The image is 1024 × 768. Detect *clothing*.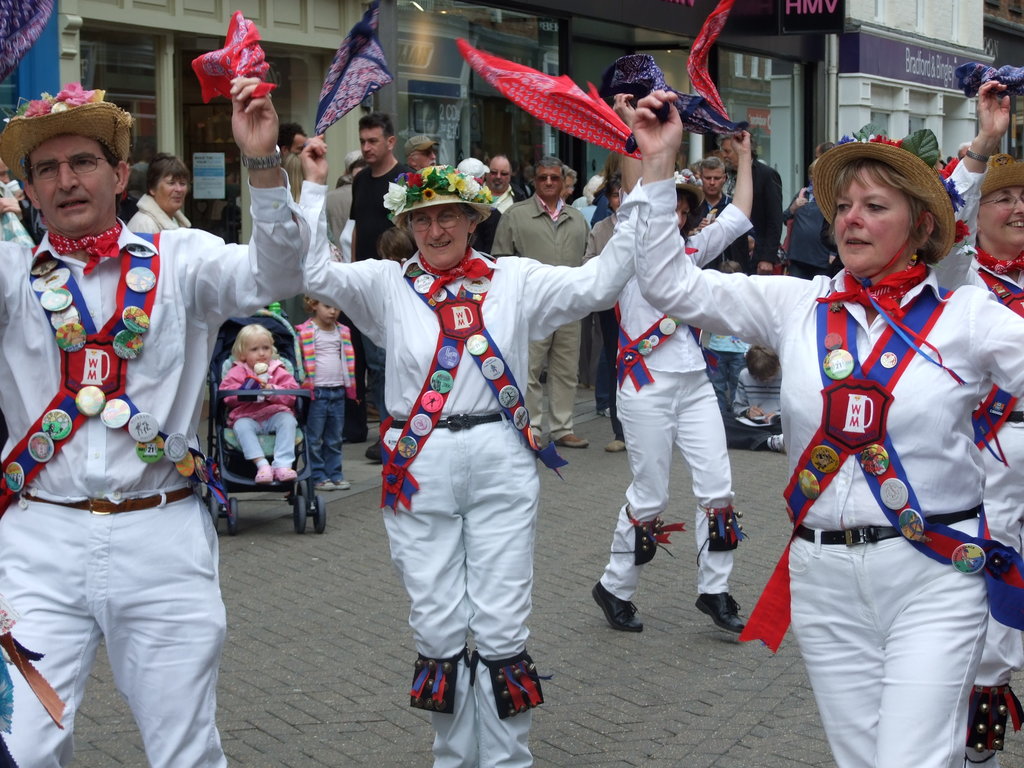
Detection: left=726, top=160, right=783, bottom=271.
